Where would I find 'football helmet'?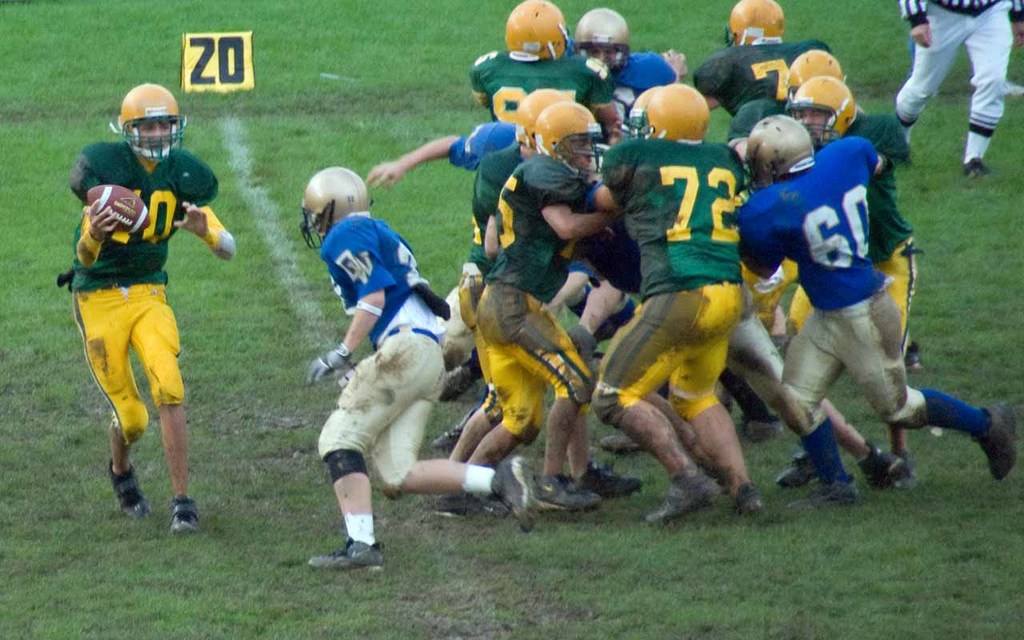
At {"x1": 746, "y1": 114, "x2": 821, "y2": 193}.
